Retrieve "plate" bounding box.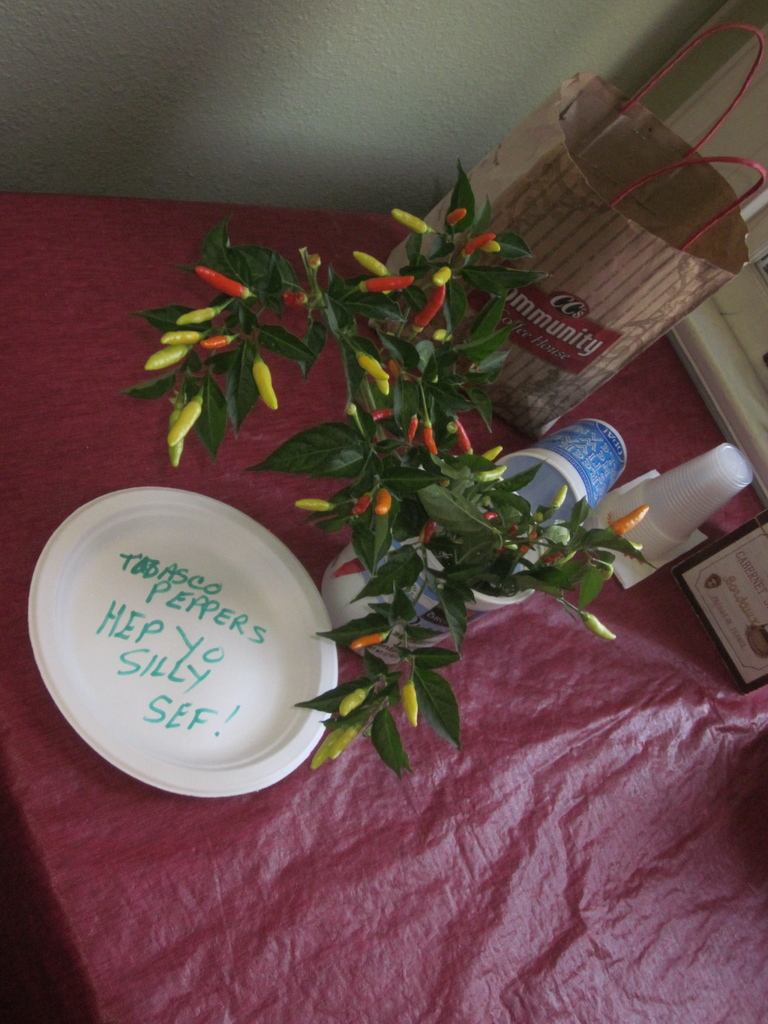
Bounding box: Rect(41, 461, 350, 757).
